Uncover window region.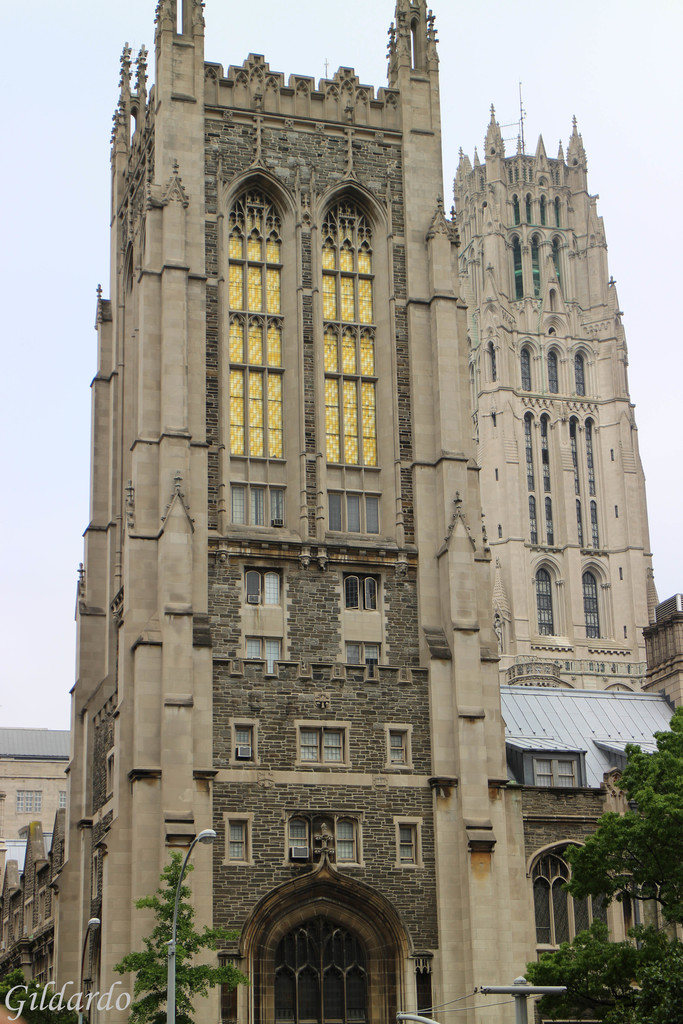
Uncovered: (left=12, top=785, right=40, bottom=818).
